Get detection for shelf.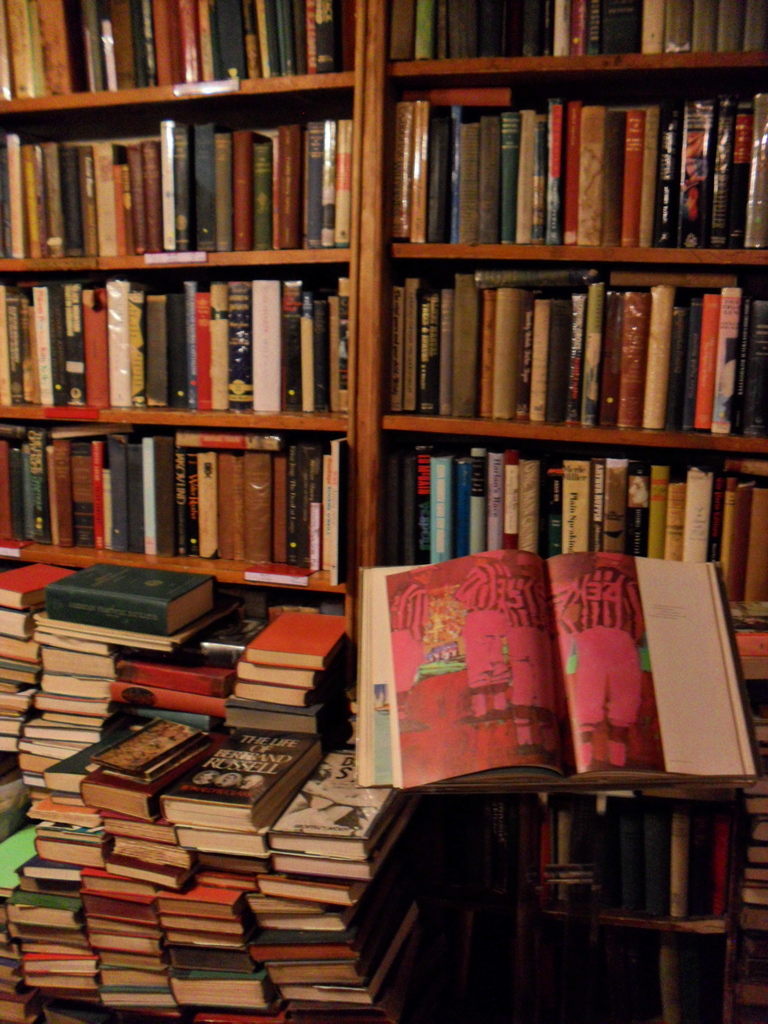
Detection: bbox(362, 276, 767, 477).
